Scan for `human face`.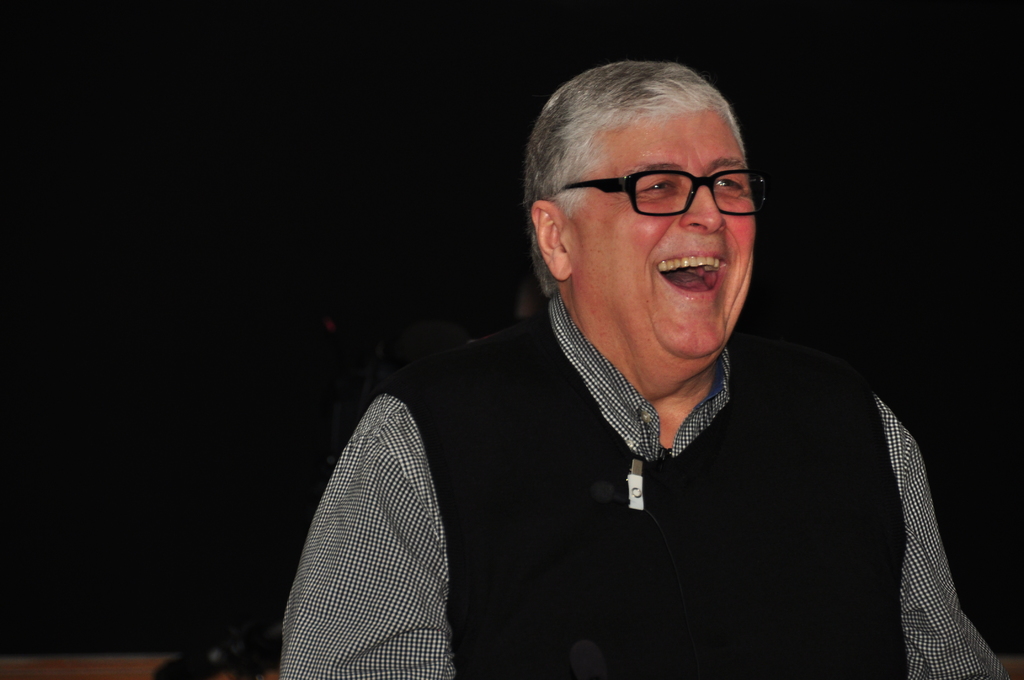
Scan result: 576, 109, 754, 364.
